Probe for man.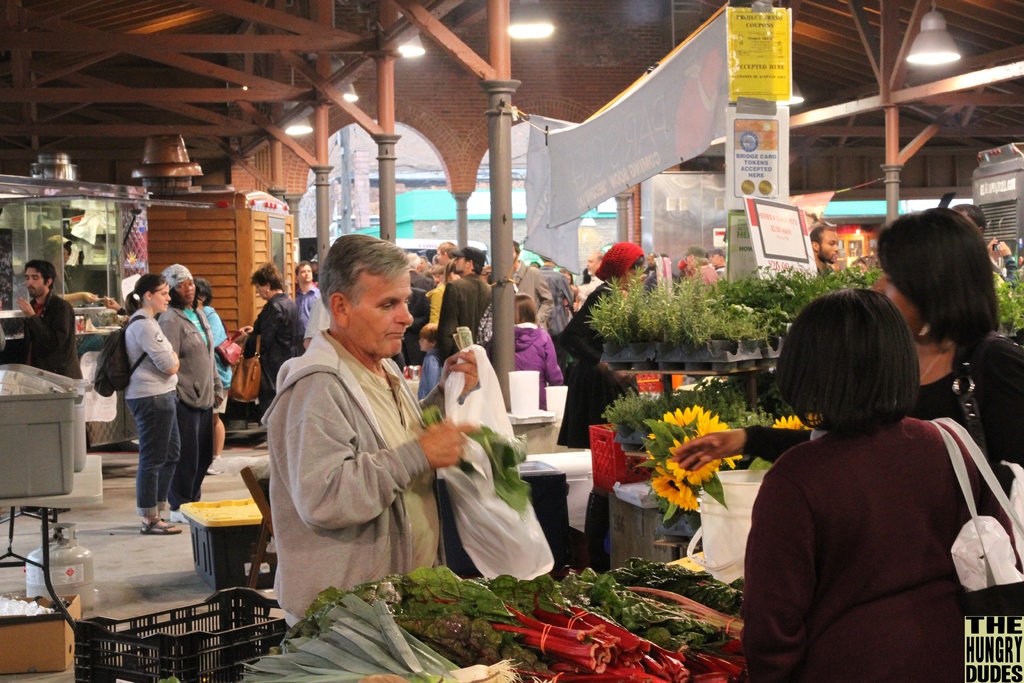
Probe result: [15, 259, 84, 378].
